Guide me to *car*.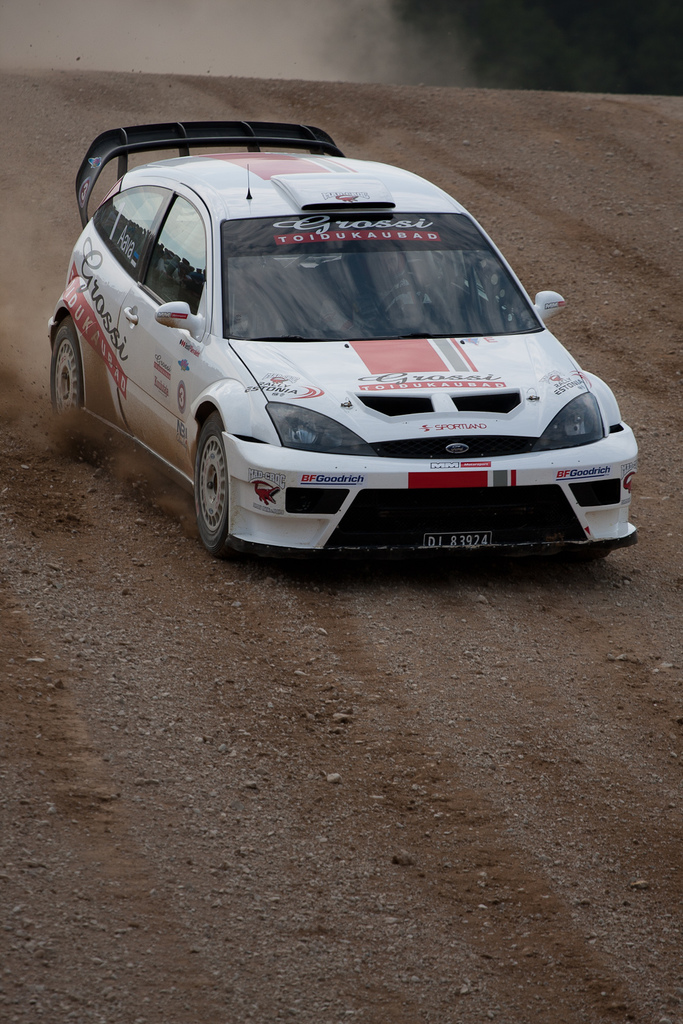
Guidance: [47, 118, 636, 570].
